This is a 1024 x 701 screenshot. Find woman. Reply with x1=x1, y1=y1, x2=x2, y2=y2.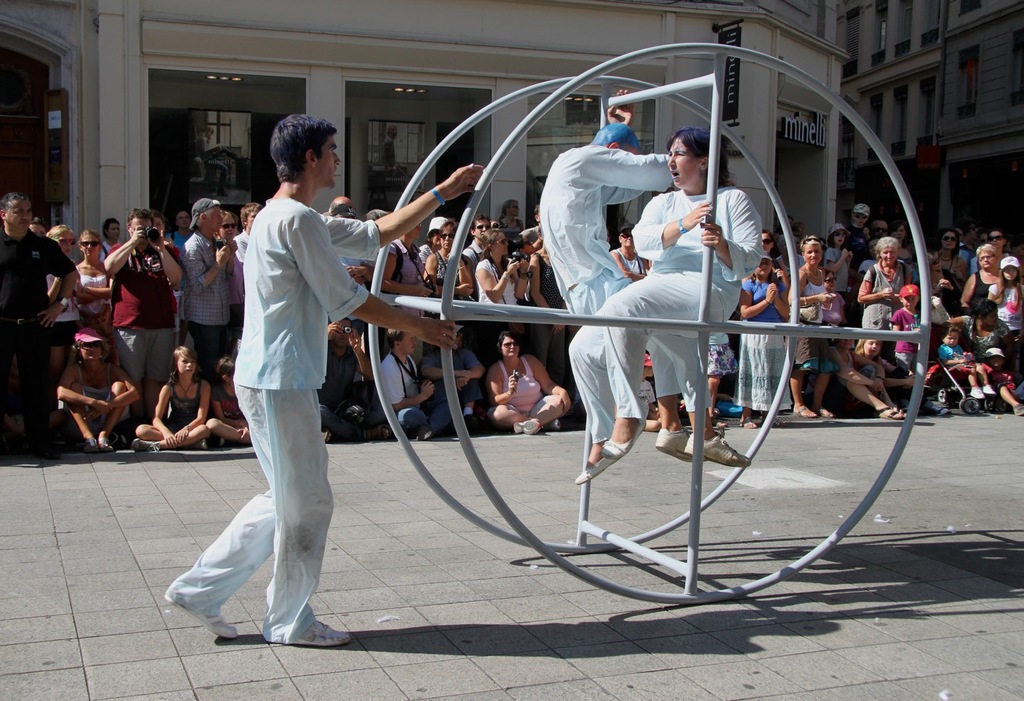
x1=421, y1=215, x2=474, y2=308.
